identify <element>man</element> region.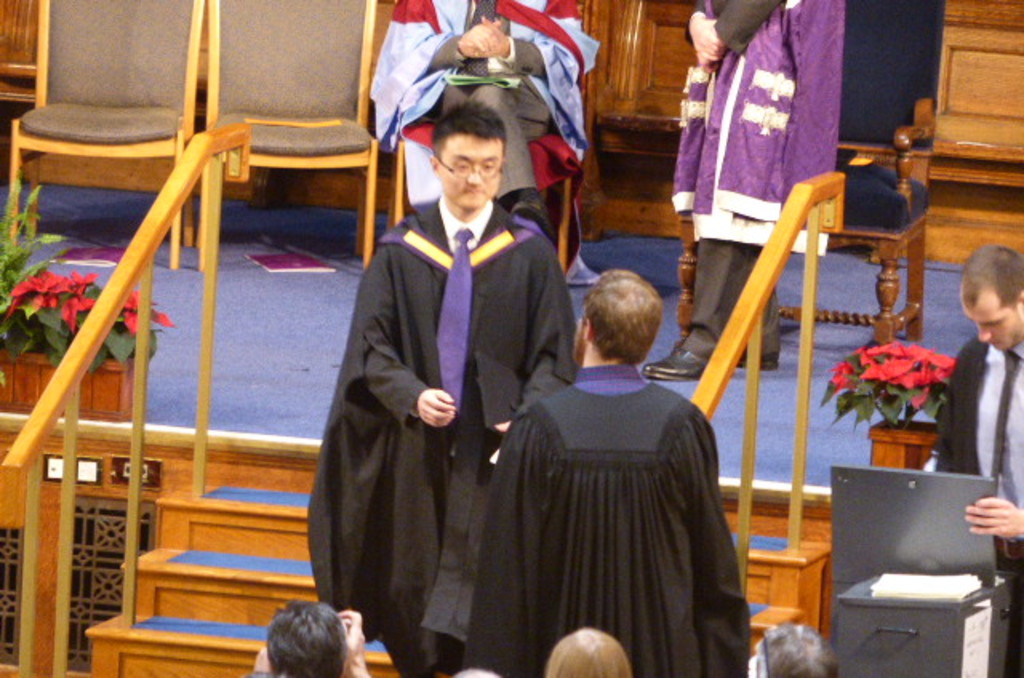
Region: 446 259 741 676.
